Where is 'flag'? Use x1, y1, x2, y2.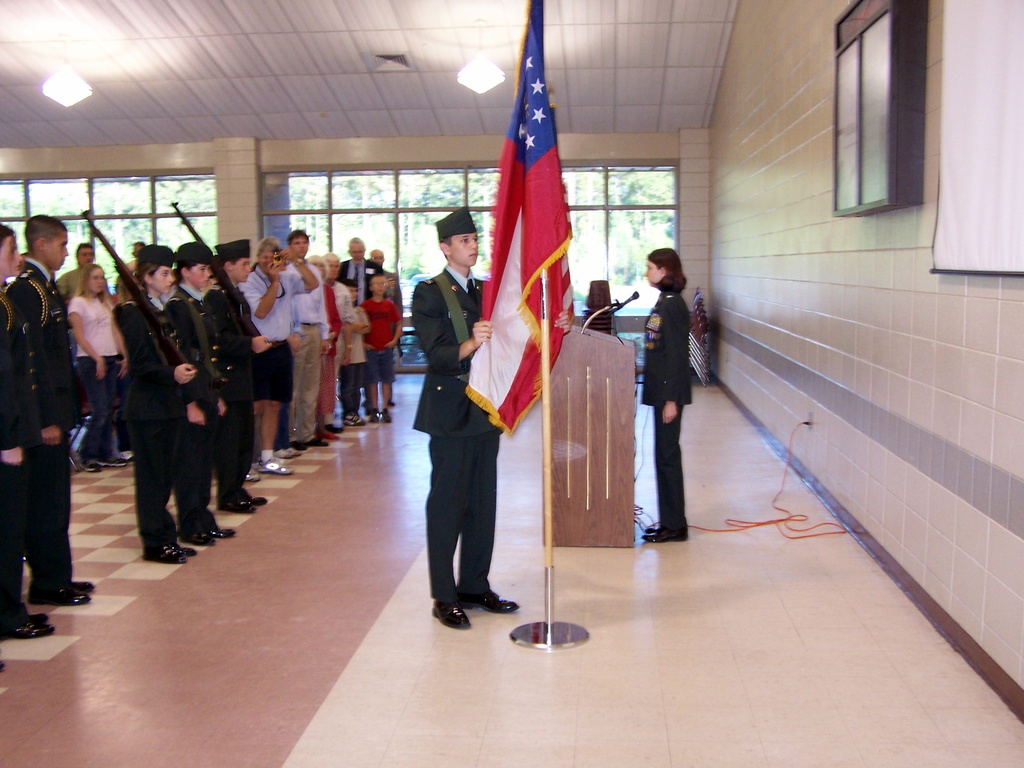
460, 97, 570, 435.
